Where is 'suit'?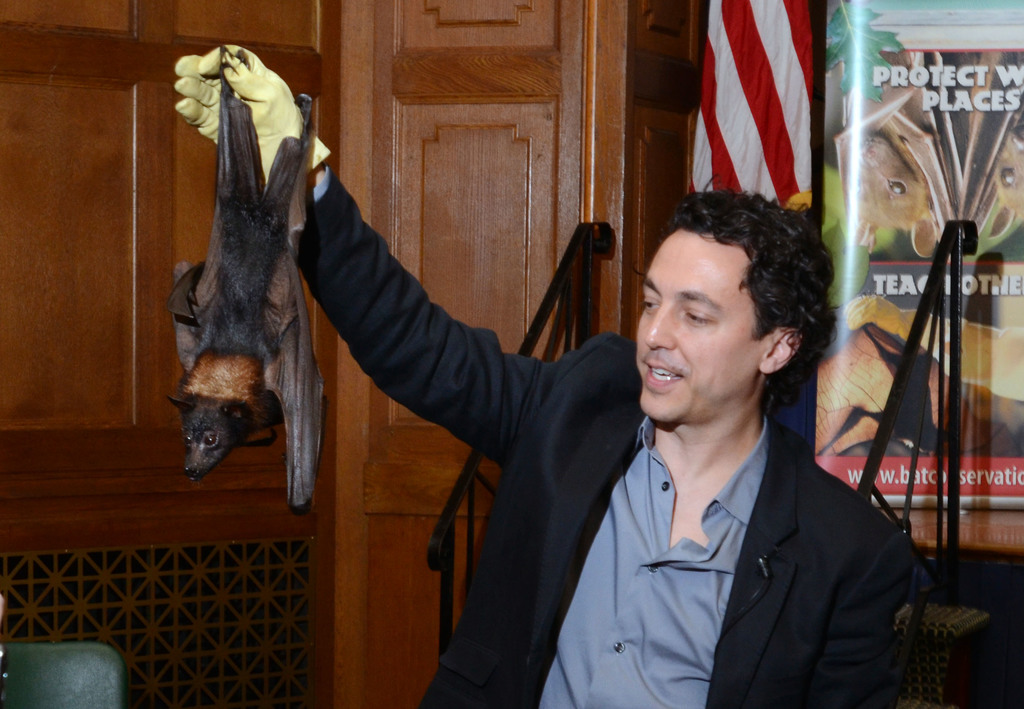
bbox=(291, 126, 883, 702).
